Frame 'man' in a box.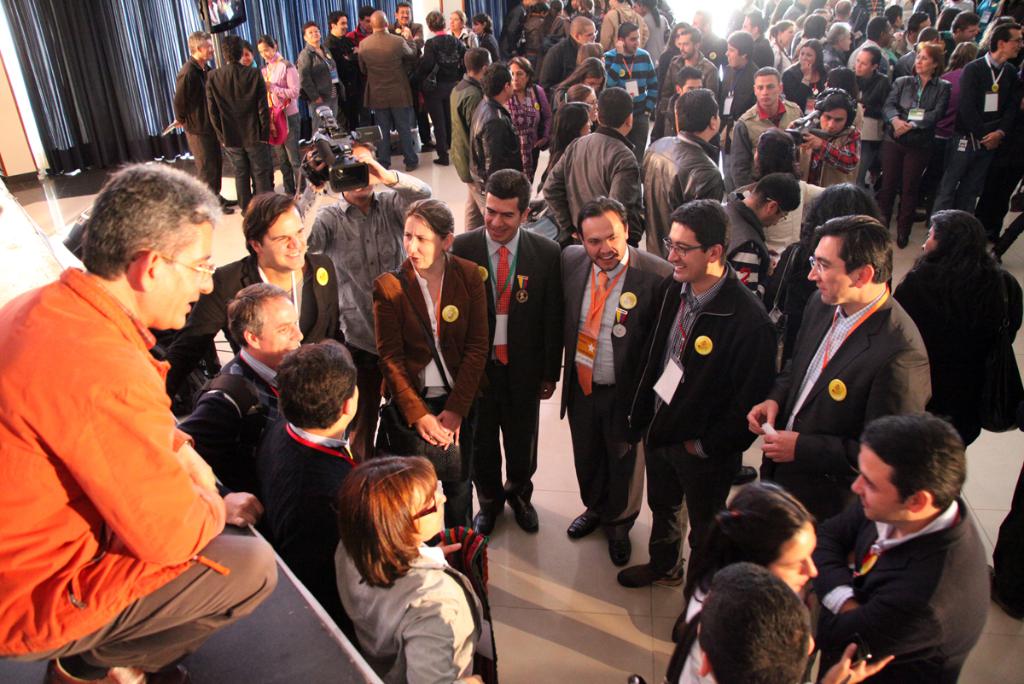
{"left": 11, "top": 160, "right": 256, "bottom": 650}.
